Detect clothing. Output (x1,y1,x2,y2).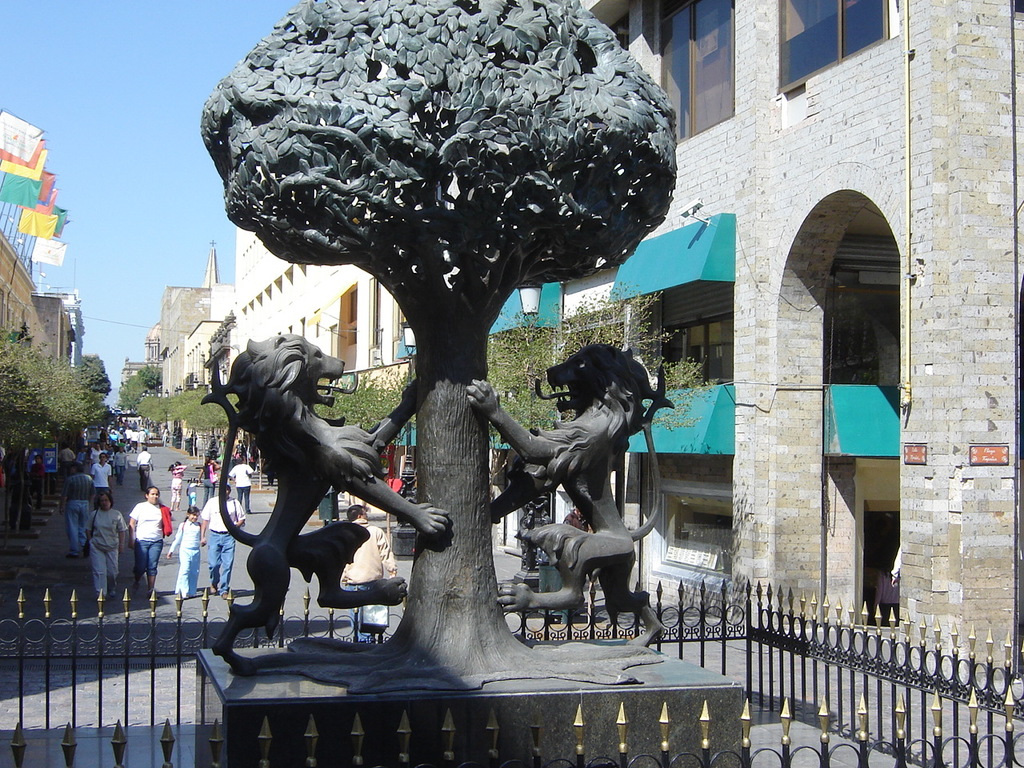
(78,506,123,599).
